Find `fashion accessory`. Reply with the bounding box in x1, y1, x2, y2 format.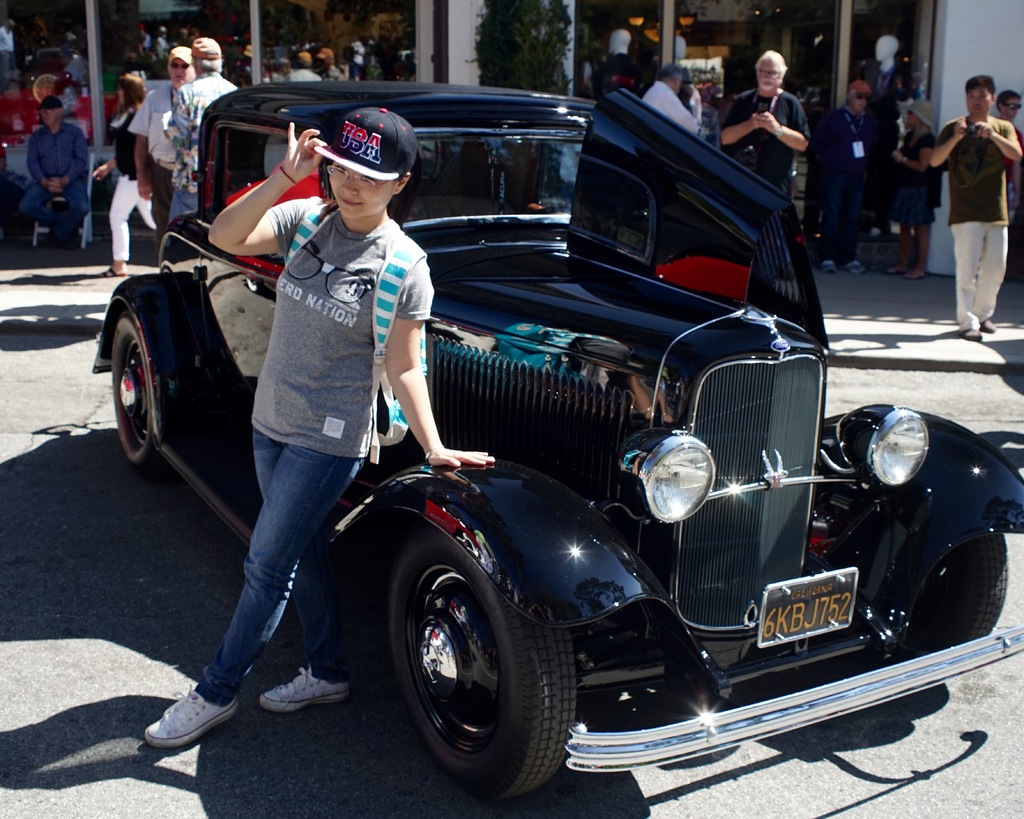
314, 104, 418, 179.
